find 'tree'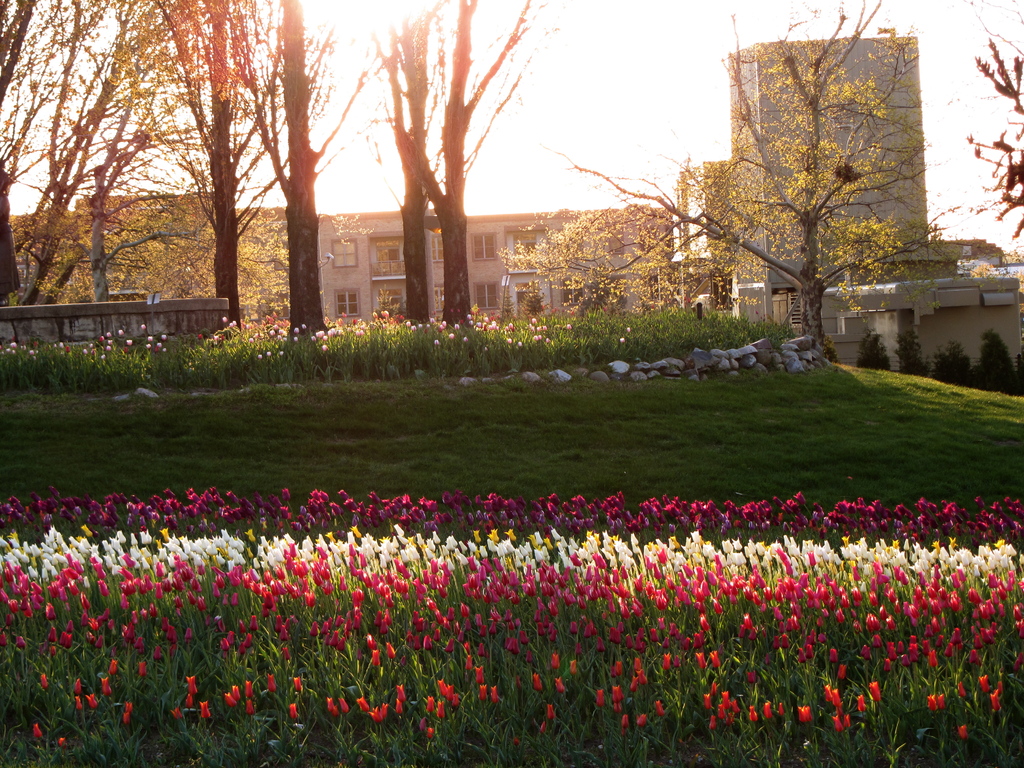
(515, 0, 956, 365)
